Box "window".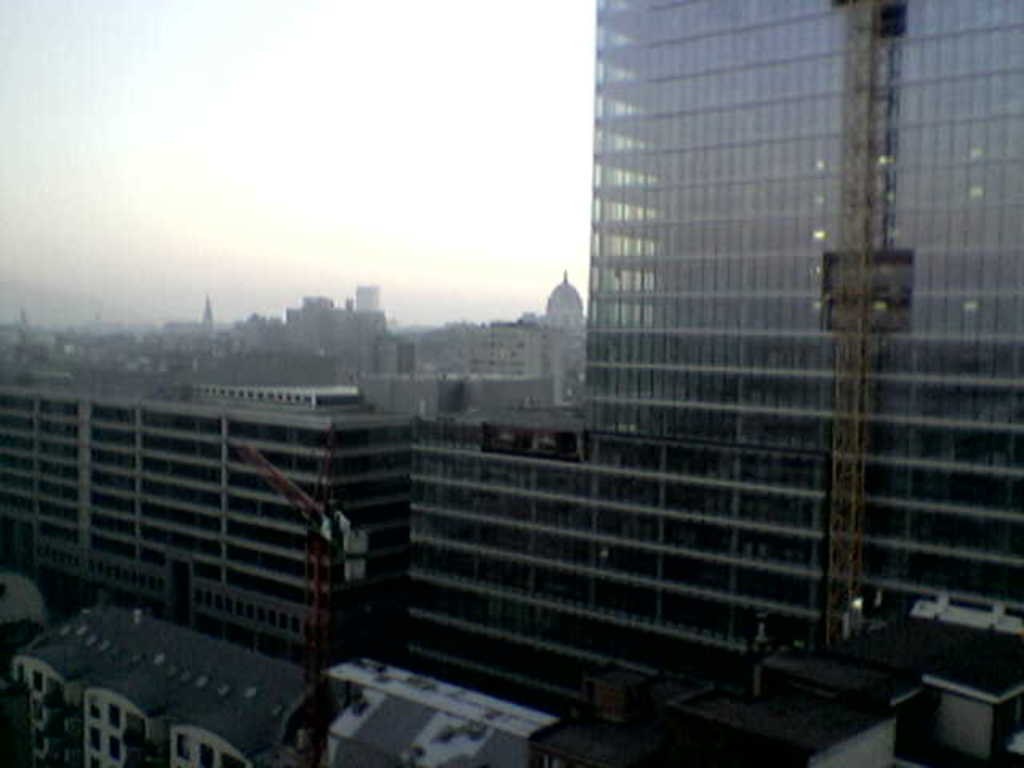
l=165, t=725, r=253, b=766.
